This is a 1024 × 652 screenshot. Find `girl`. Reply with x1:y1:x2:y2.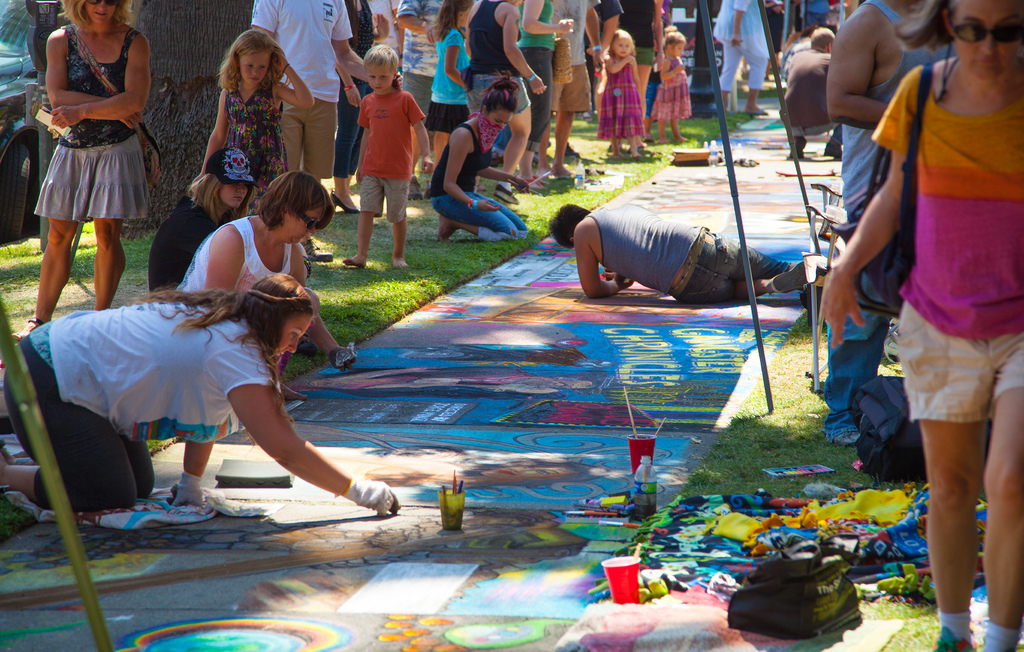
426:0:476:163.
